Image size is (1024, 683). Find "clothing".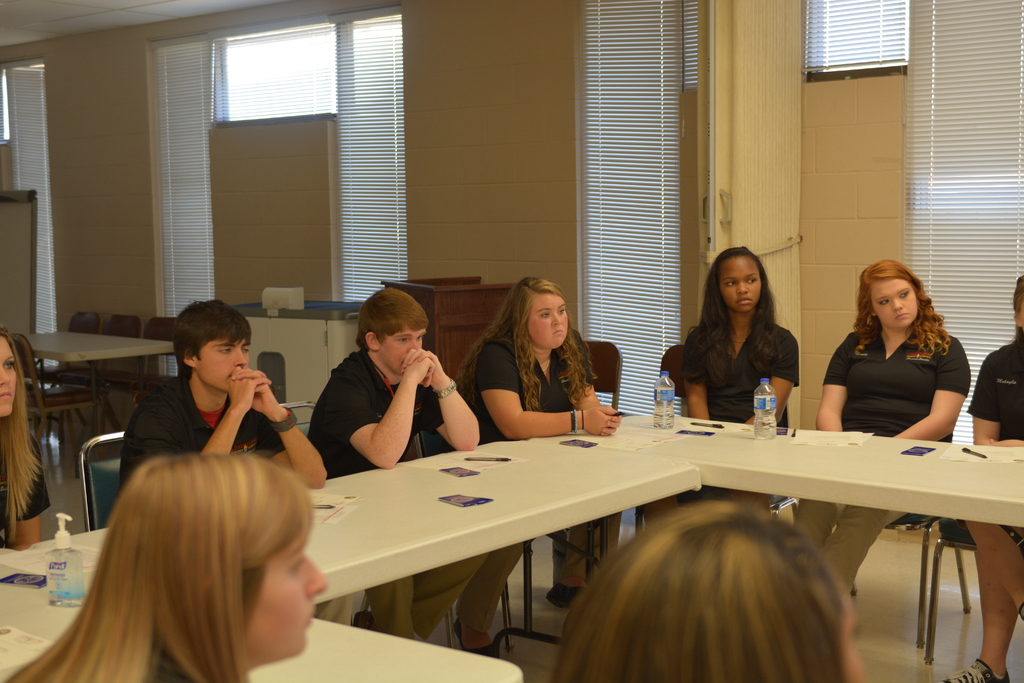
<box>468,326,592,644</box>.
